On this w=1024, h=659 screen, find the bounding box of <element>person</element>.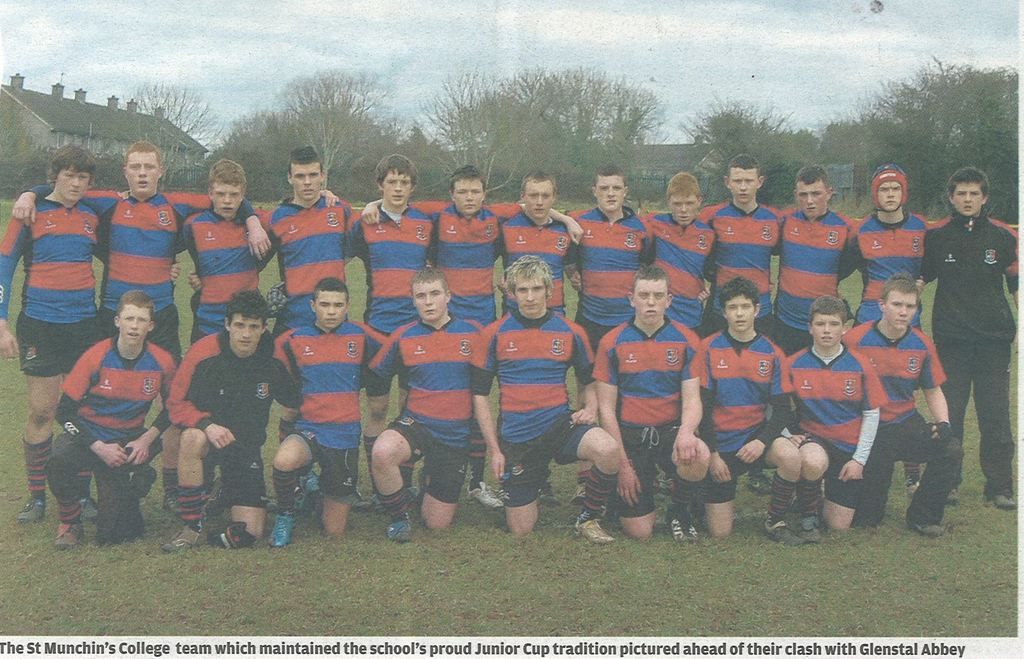
Bounding box: bbox=(637, 159, 714, 342).
